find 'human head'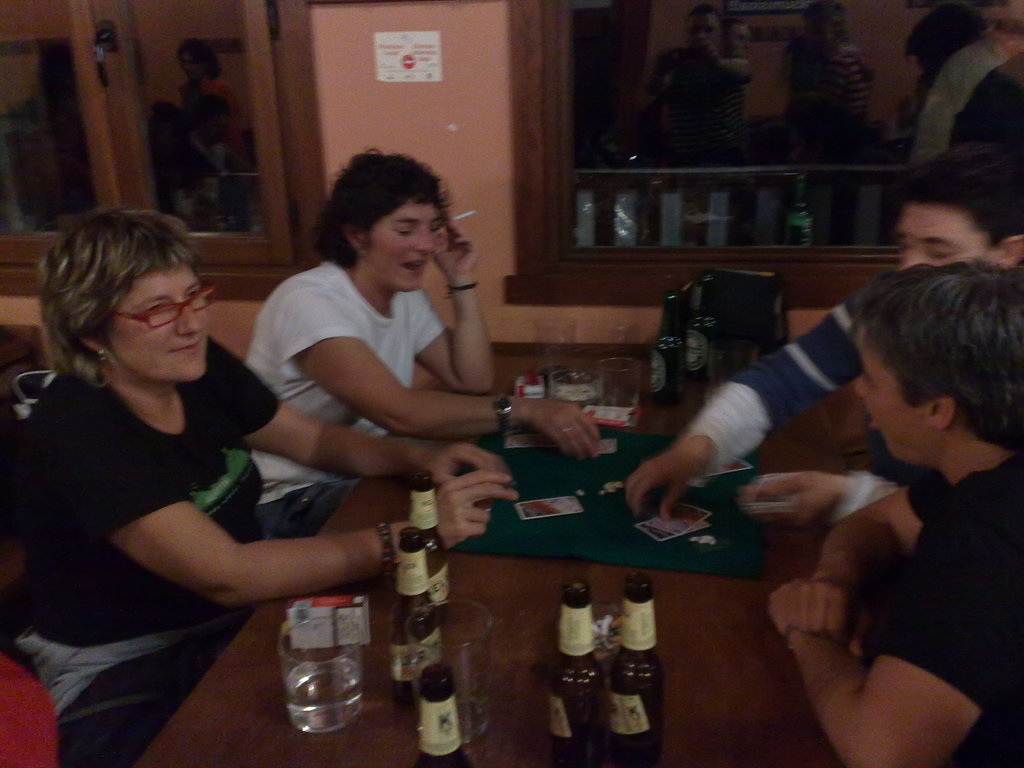
34 207 207 382
